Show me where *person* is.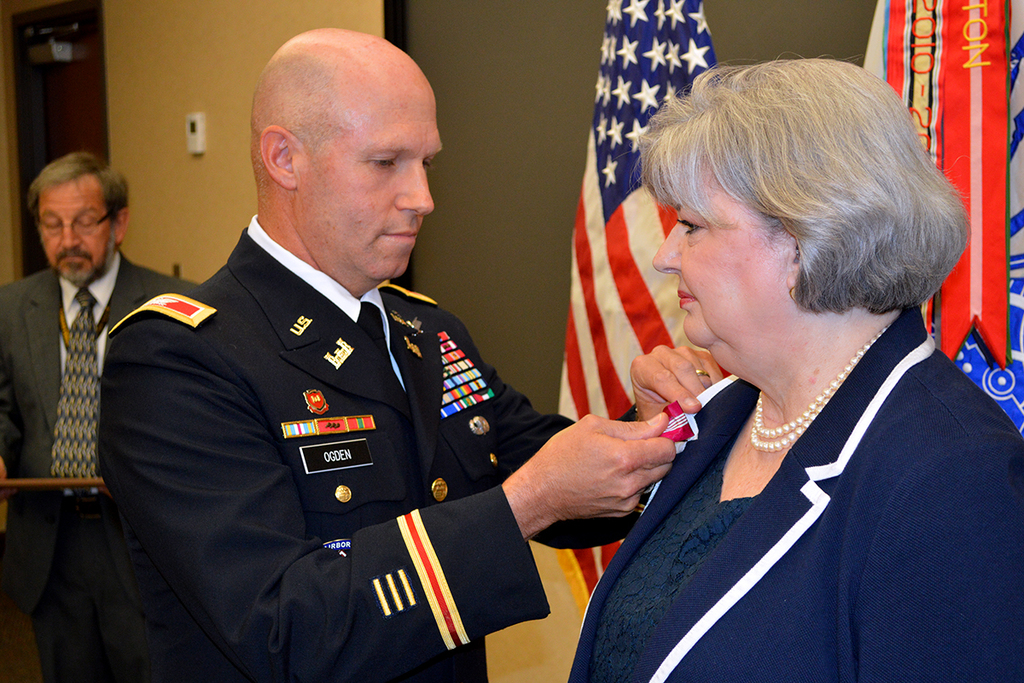
*person* is at [0,146,206,682].
